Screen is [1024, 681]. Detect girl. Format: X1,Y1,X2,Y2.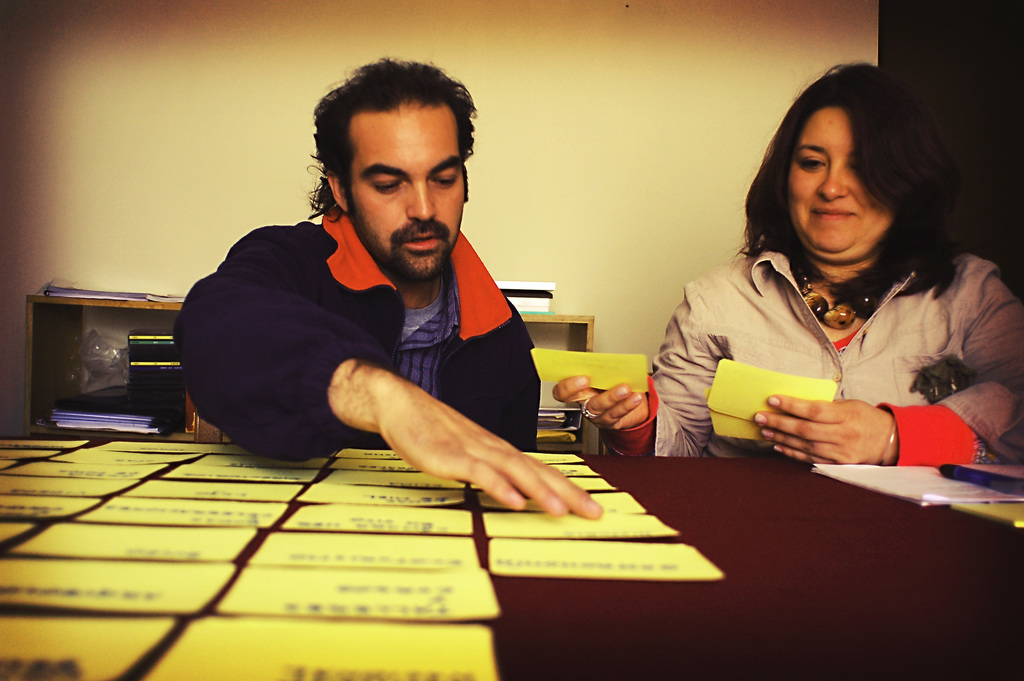
545,54,1023,466.
